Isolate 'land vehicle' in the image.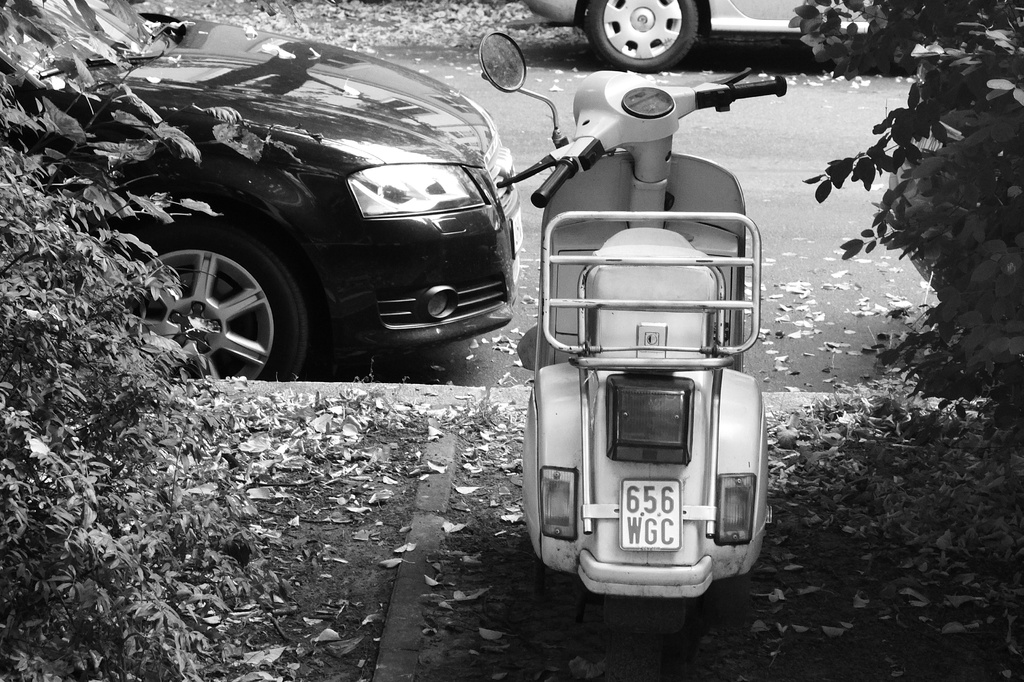
Isolated region: box(477, 31, 787, 681).
